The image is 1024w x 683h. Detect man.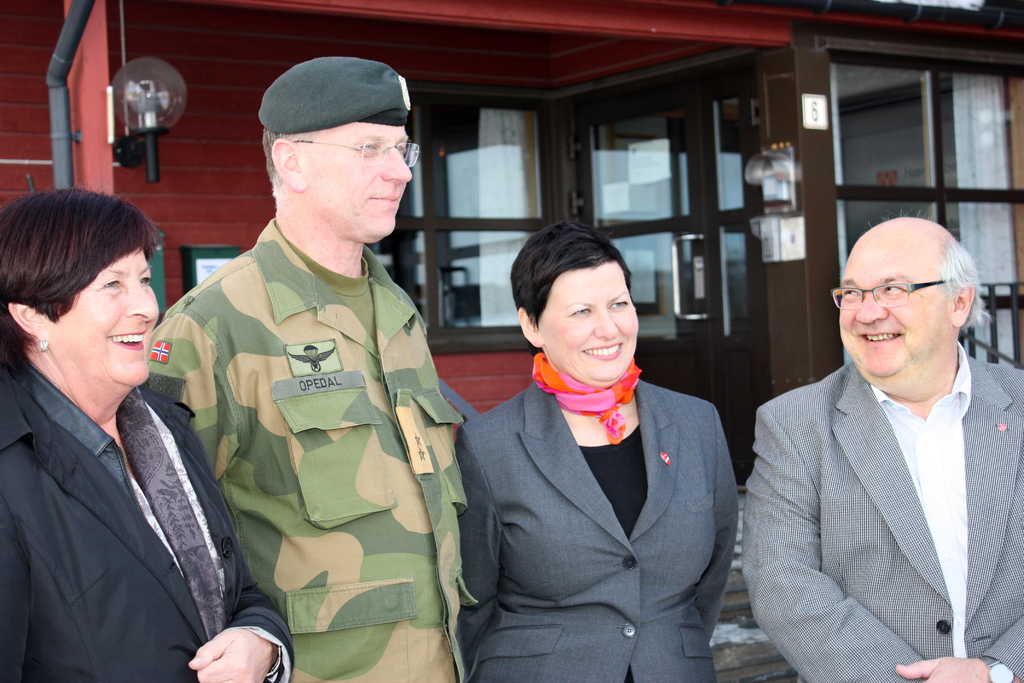
Detection: <region>135, 56, 479, 682</region>.
